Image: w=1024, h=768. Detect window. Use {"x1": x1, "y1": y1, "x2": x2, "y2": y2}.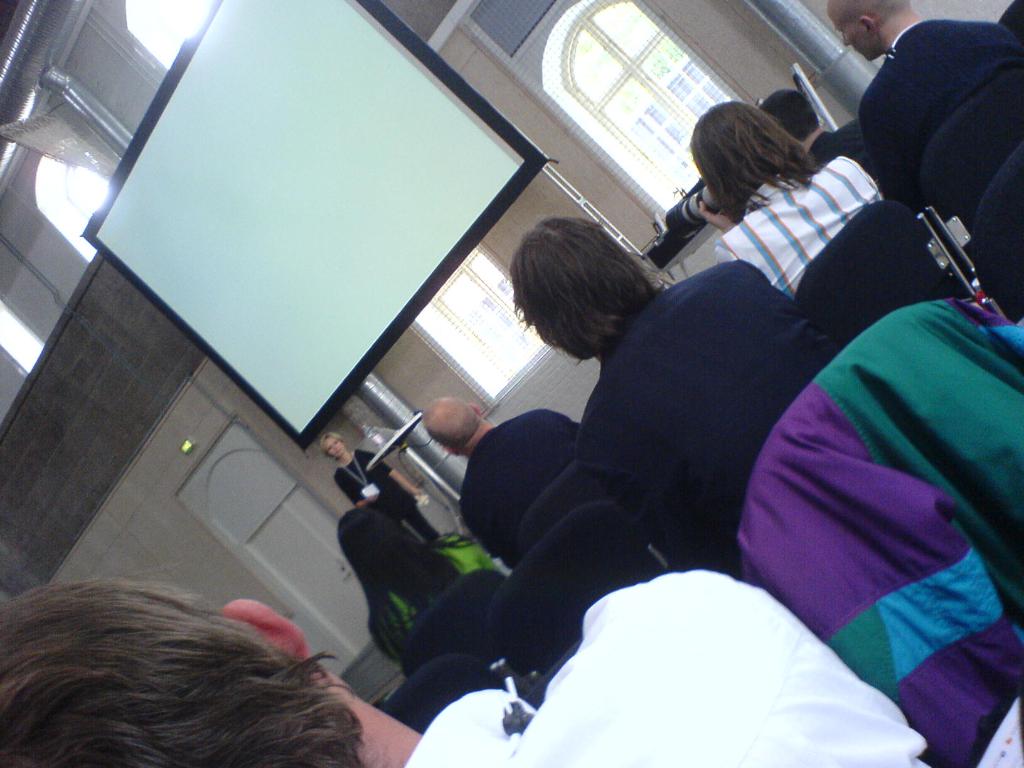
{"x1": 0, "y1": 298, "x2": 44, "y2": 373}.
